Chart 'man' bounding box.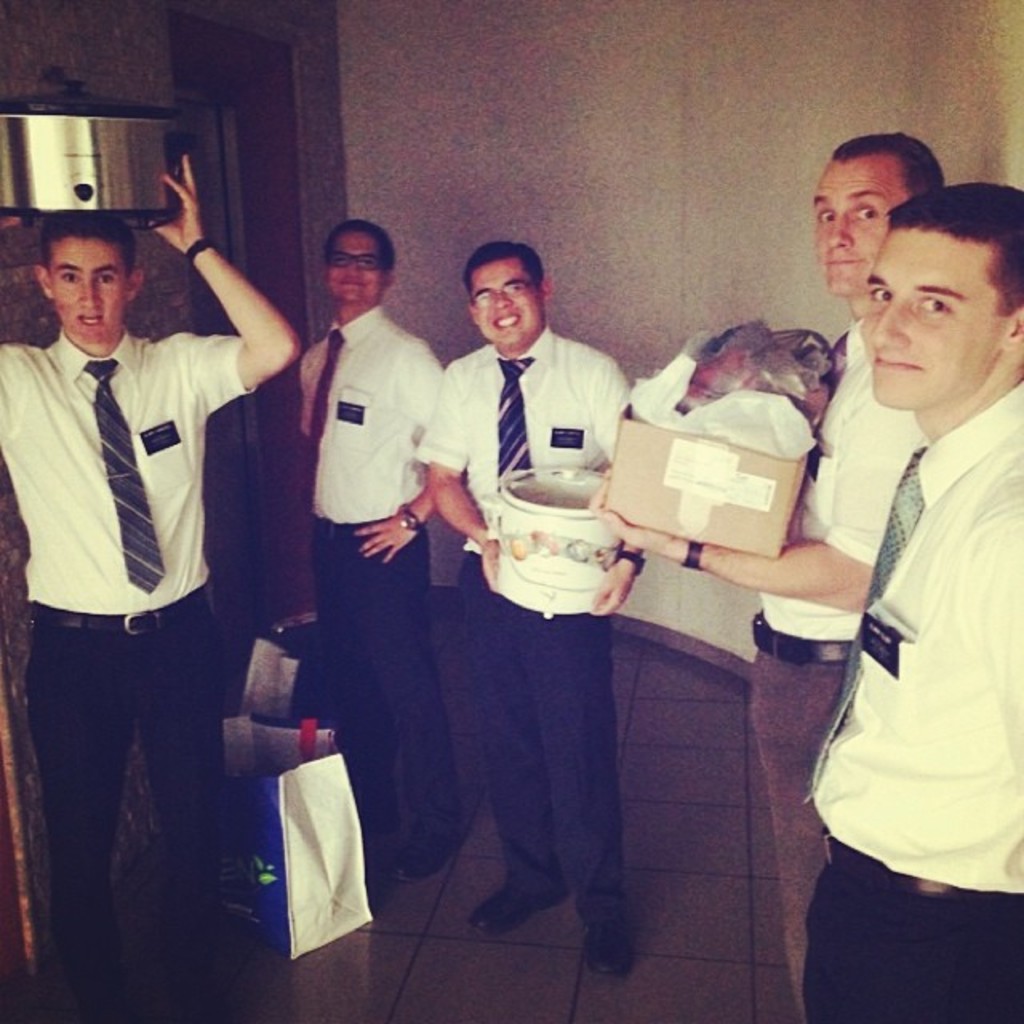
Charted: <bbox>0, 155, 302, 1022</bbox>.
